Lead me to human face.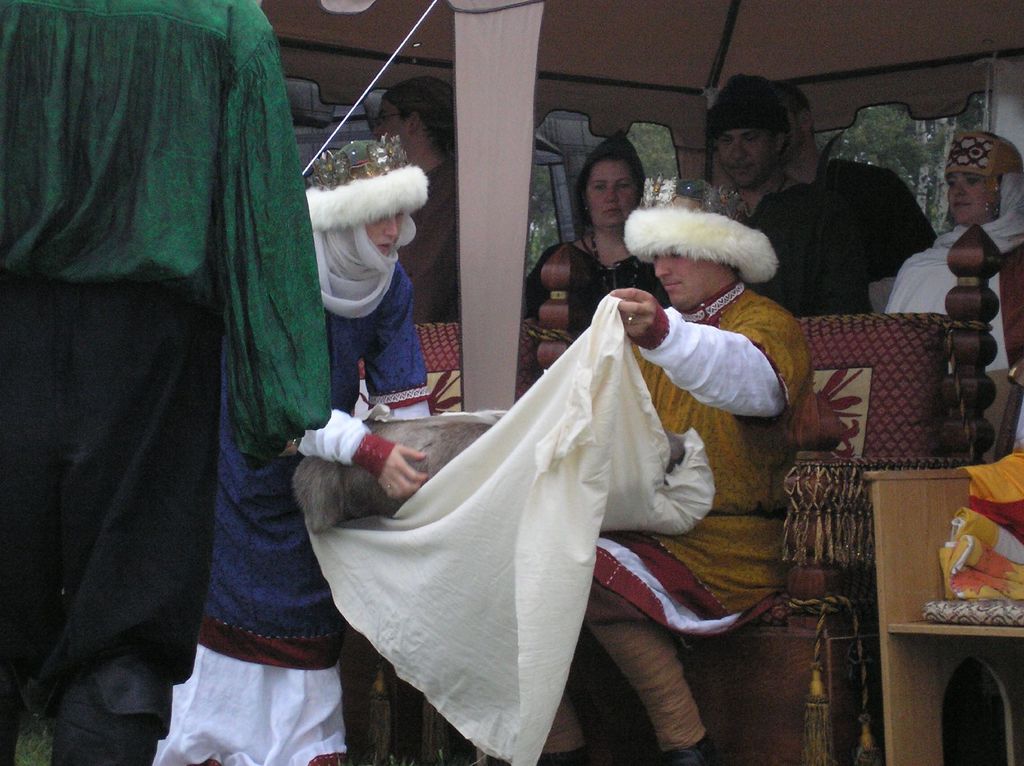
Lead to detection(945, 163, 994, 225).
